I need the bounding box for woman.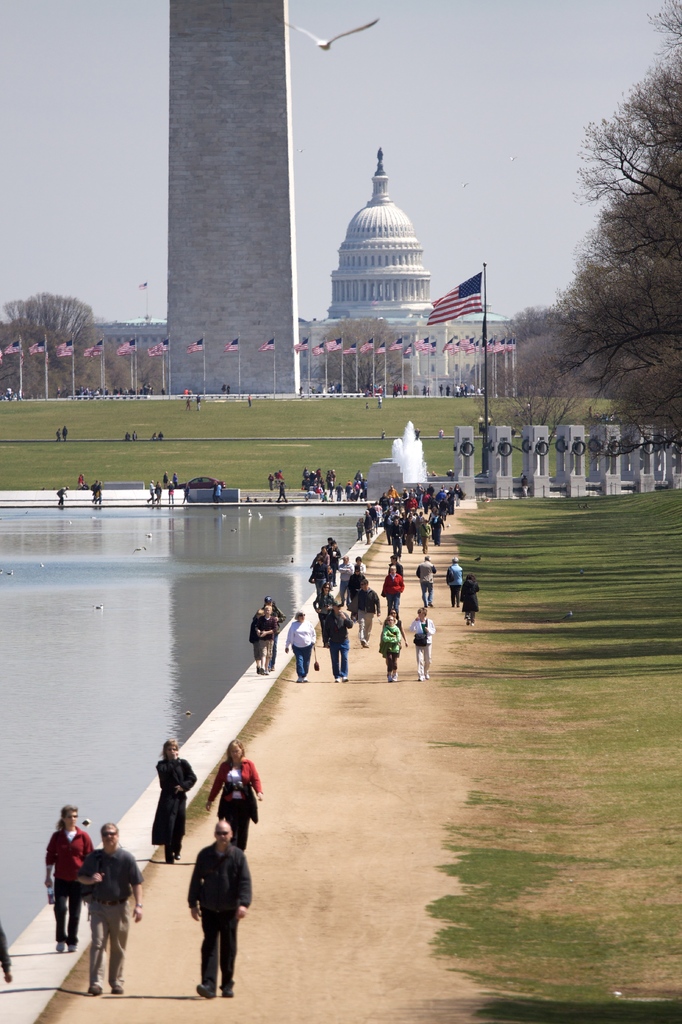
Here it is: (346,562,368,602).
